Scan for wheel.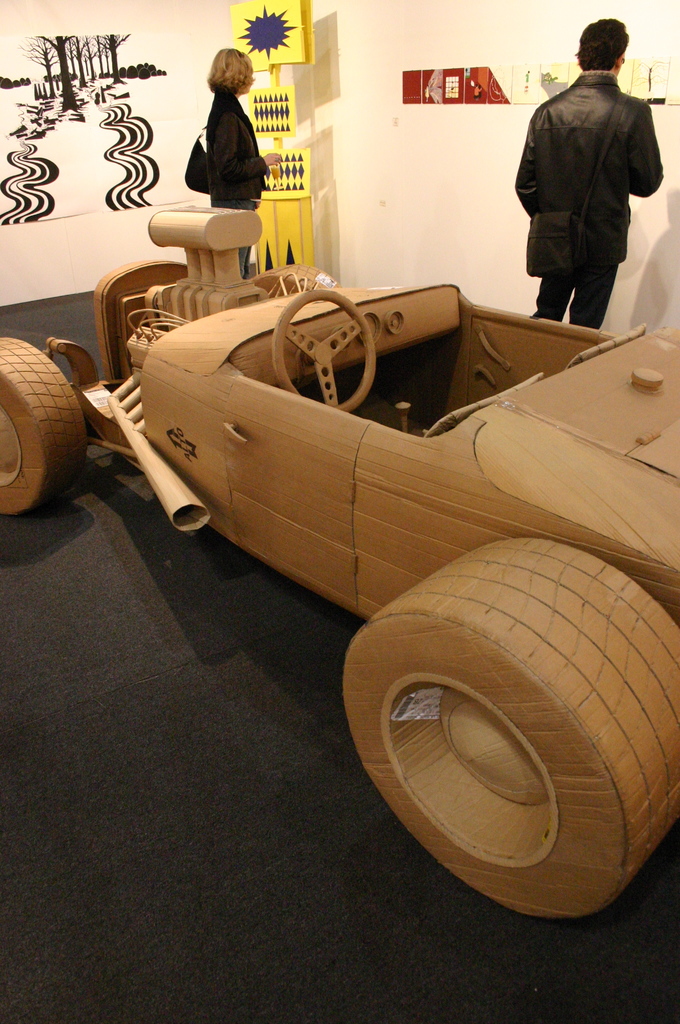
Scan result: locate(343, 531, 679, 924).
